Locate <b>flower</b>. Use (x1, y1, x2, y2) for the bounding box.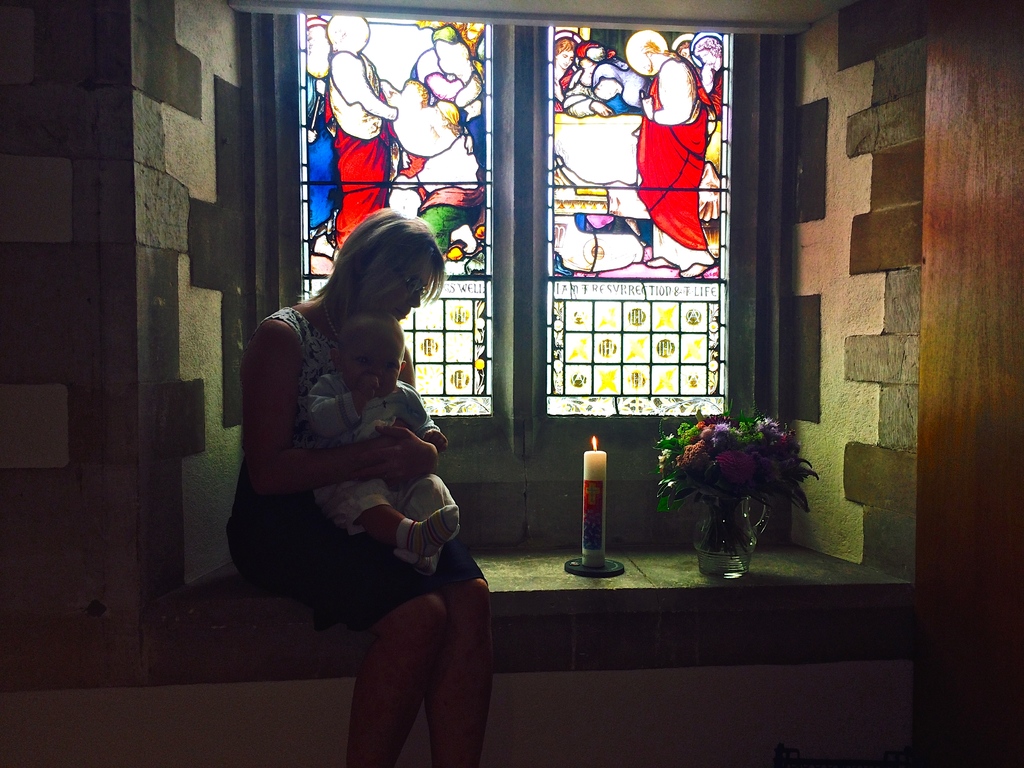
(717, 454, 757, 484).
